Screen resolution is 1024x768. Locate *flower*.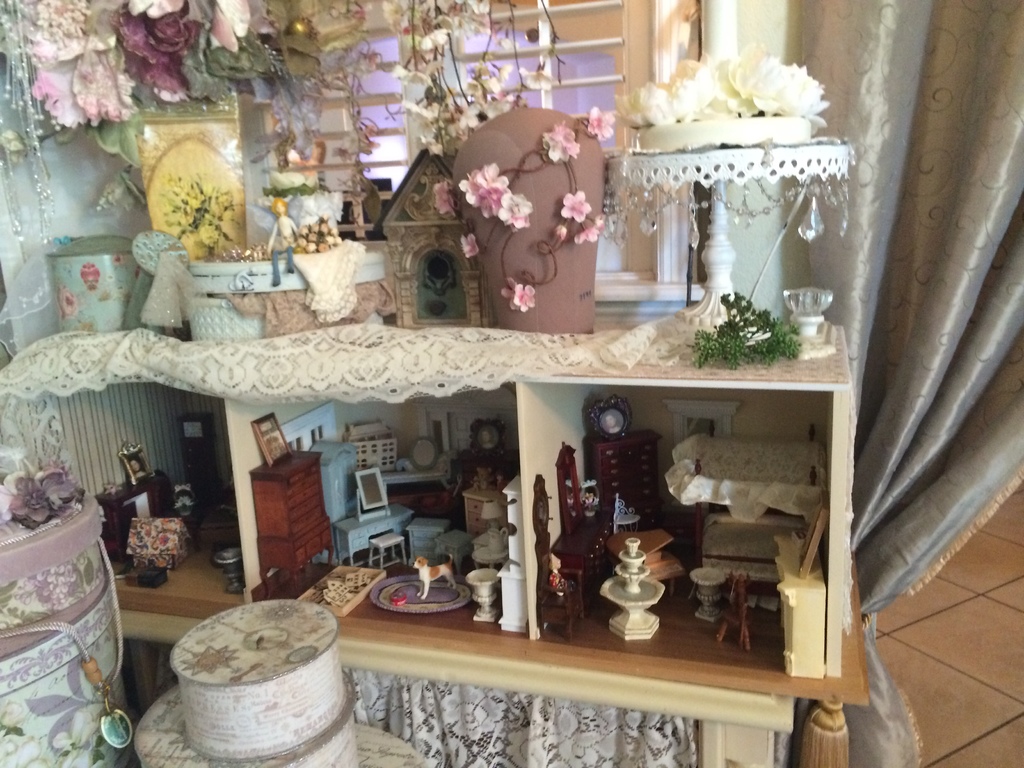
Rect(591, 212, 607, 230).
